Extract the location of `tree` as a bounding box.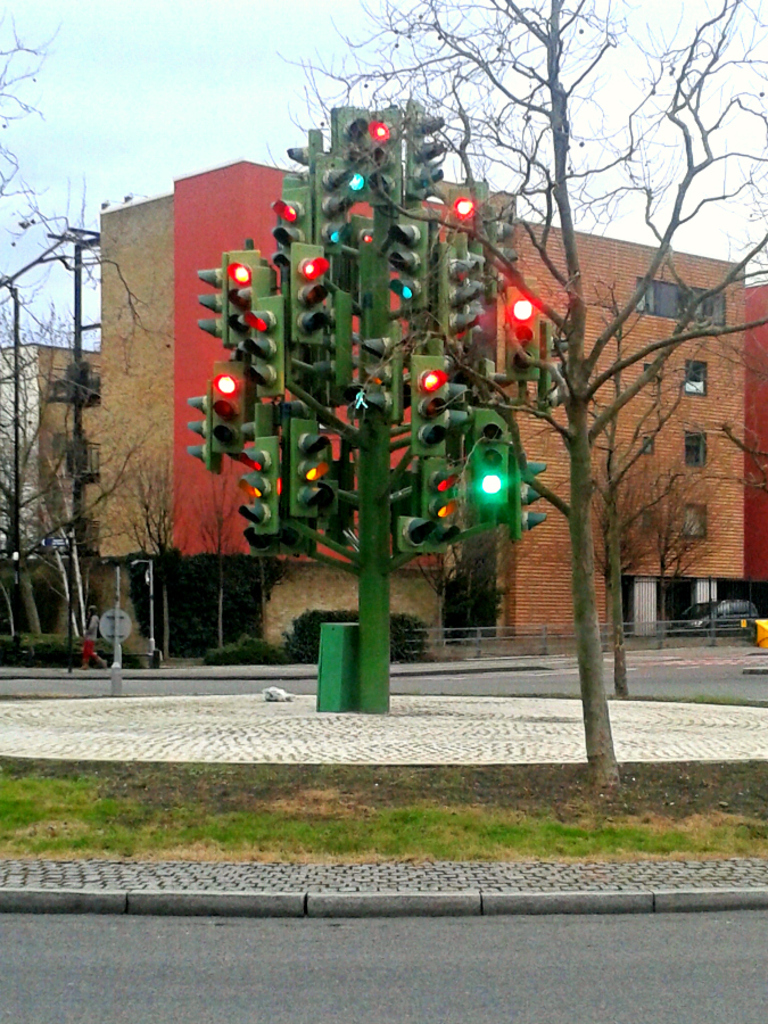
left=191, top=462, right=232, bottom=654.
